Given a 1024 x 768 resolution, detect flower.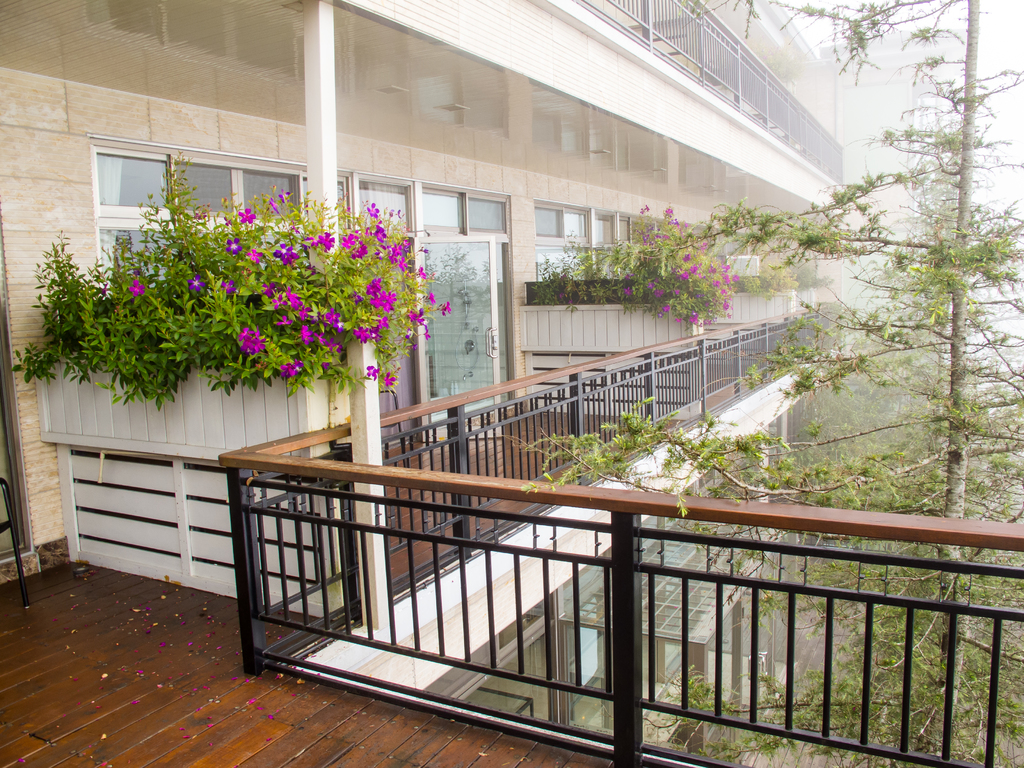
<region>282, 362, 301, 381</region>.
